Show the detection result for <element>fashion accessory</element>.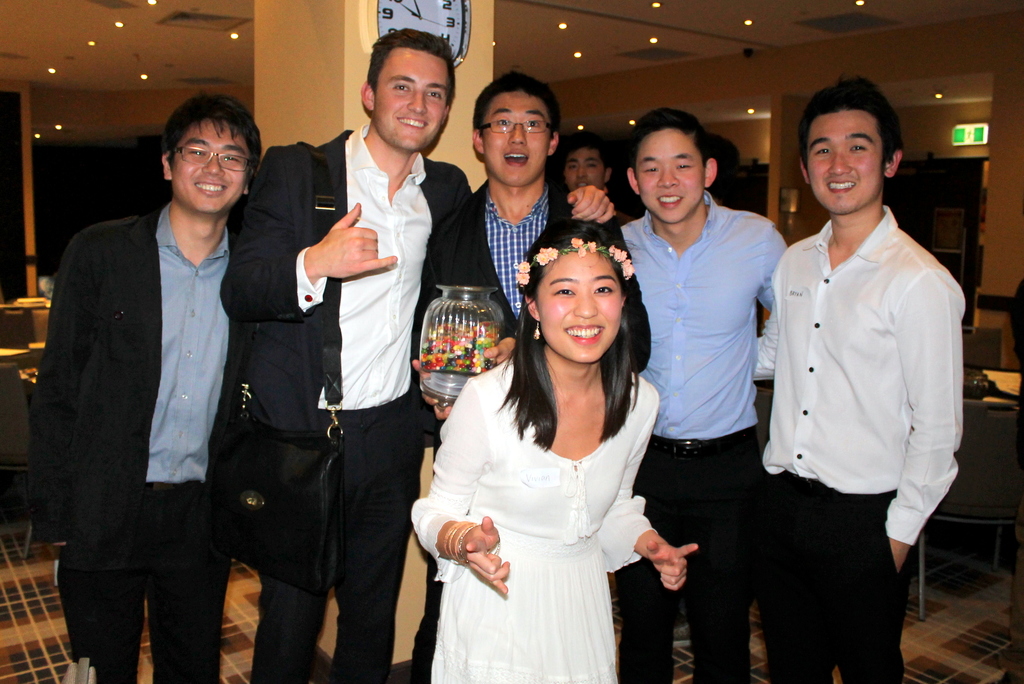
(443, 521, 467, 564).
